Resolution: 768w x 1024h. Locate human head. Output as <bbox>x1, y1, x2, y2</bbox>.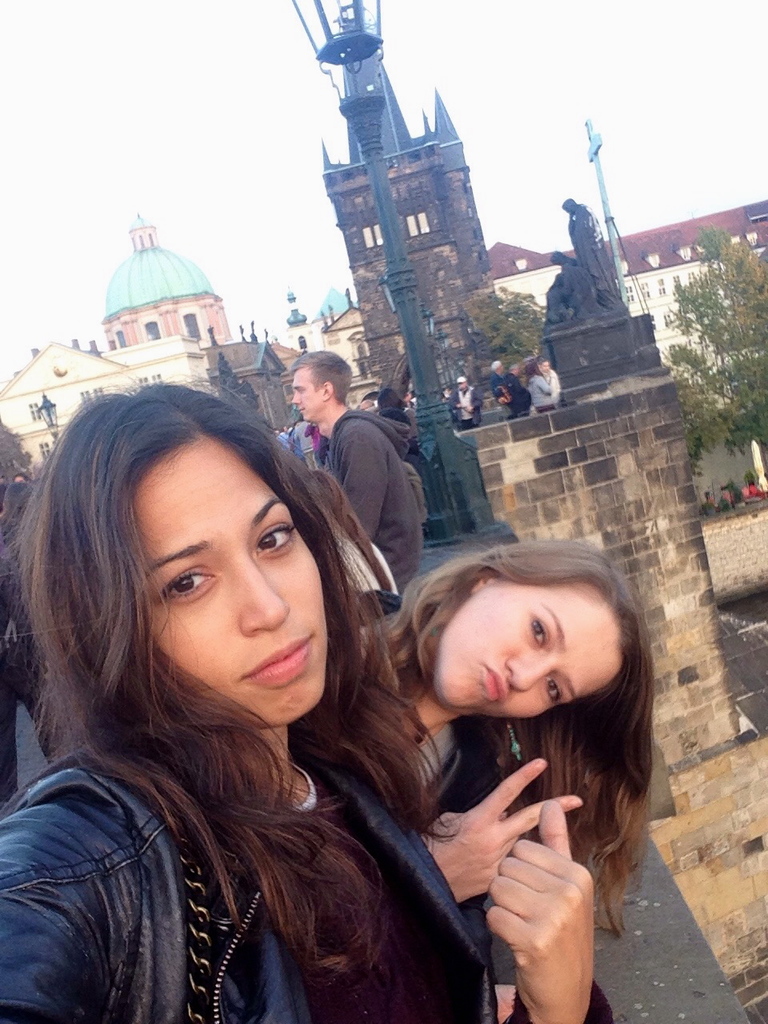
<bbox>538, 355, 547, 374</bbox>.
